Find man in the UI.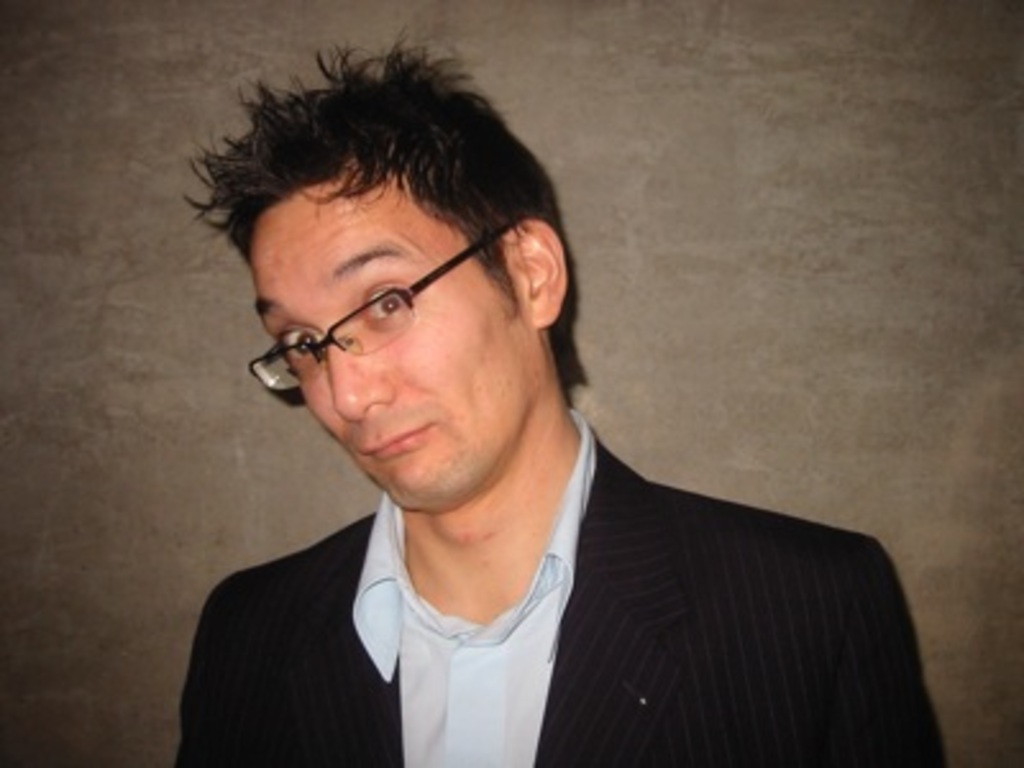
UI element at (164,28,952,765).
